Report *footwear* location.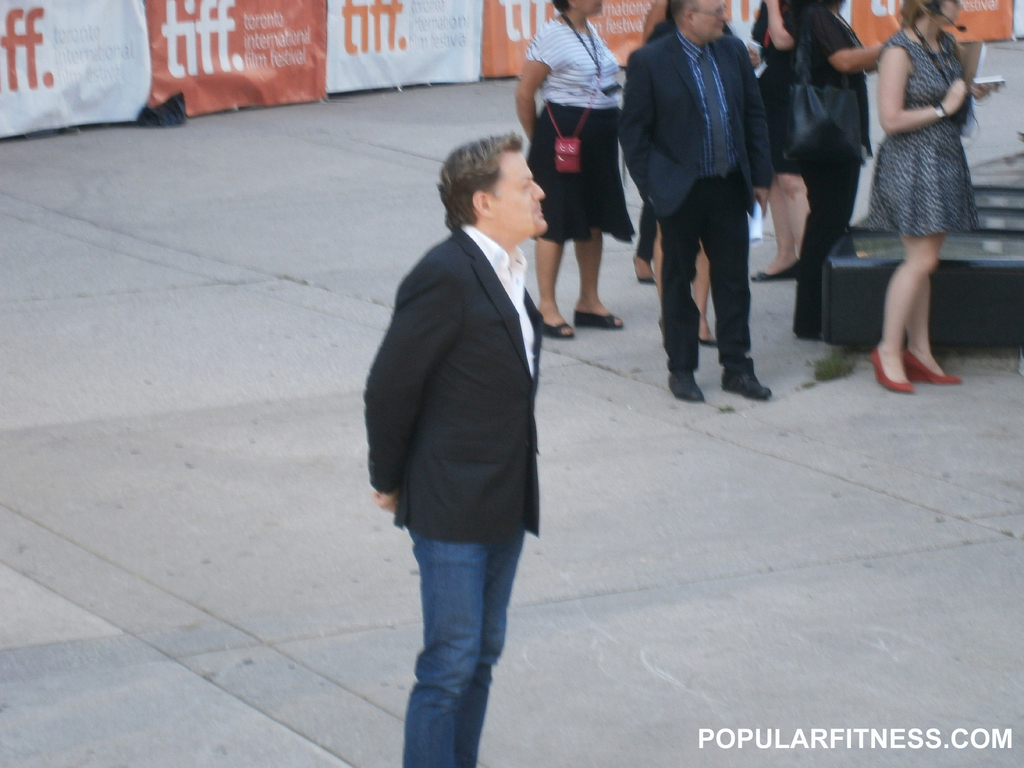
Report: select_region(749, 258, 802, 283).
